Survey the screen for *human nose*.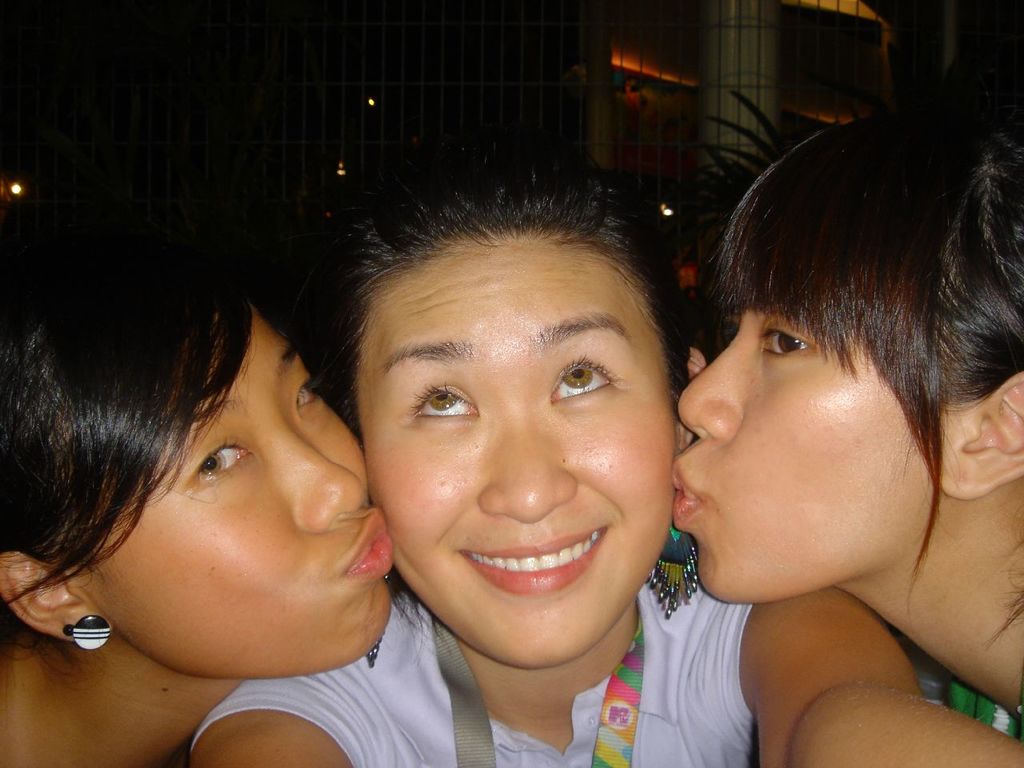
Survey found: 475:411:582:522.
